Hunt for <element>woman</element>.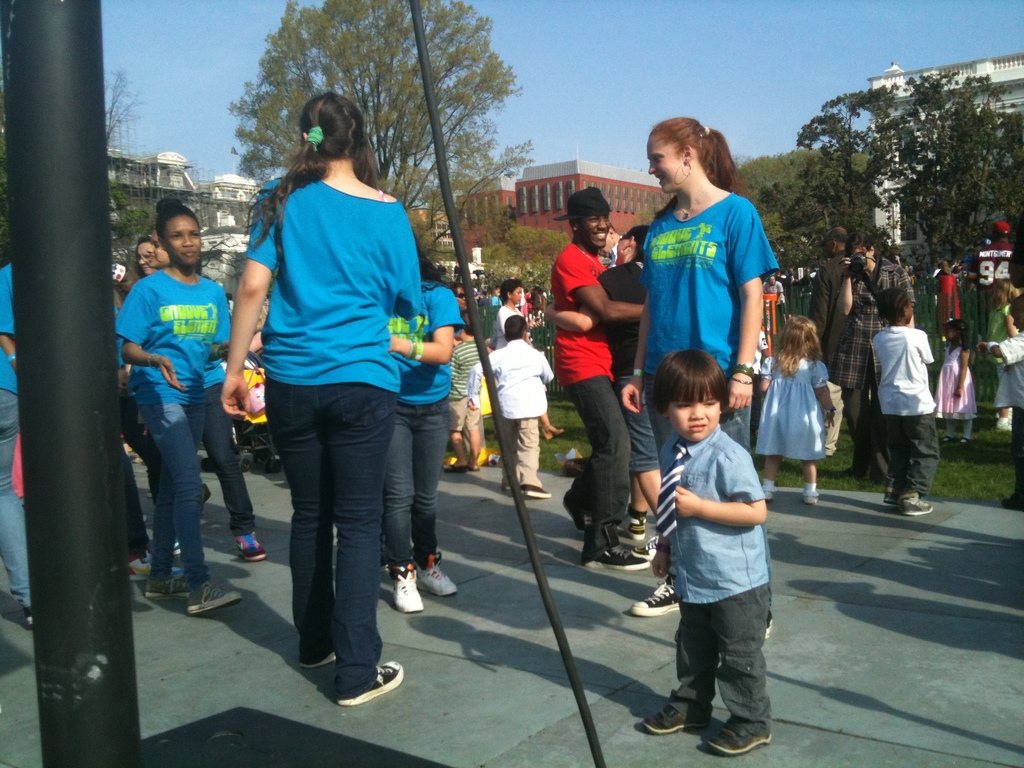
Hunted down at (x1=223, y1=87, x2=459, y2=696).
